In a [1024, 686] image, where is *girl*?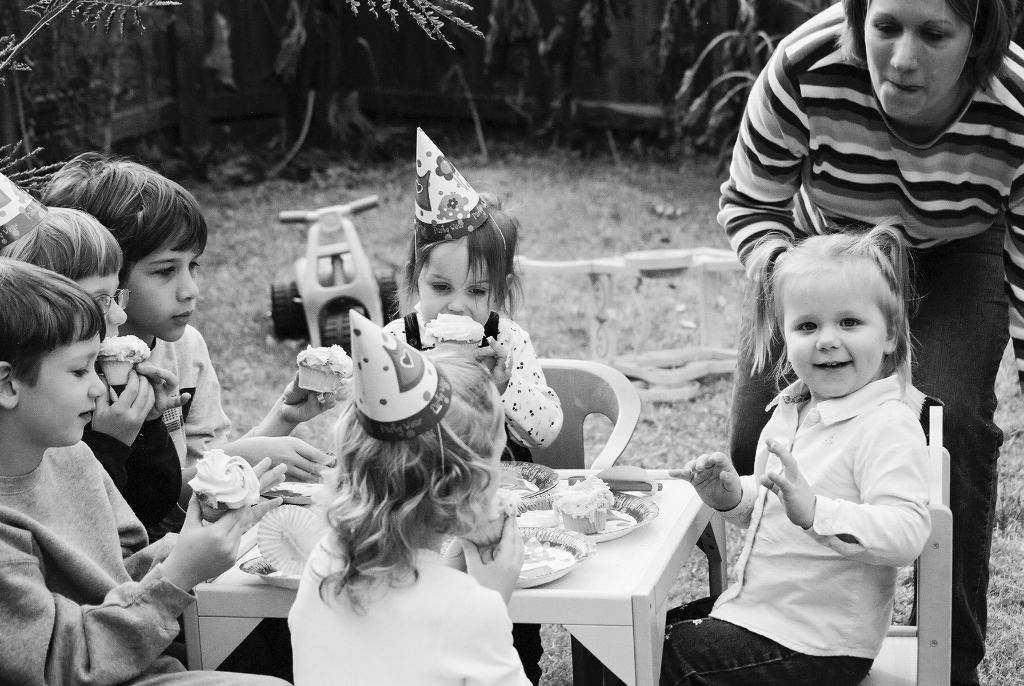
291 309 531 685.
